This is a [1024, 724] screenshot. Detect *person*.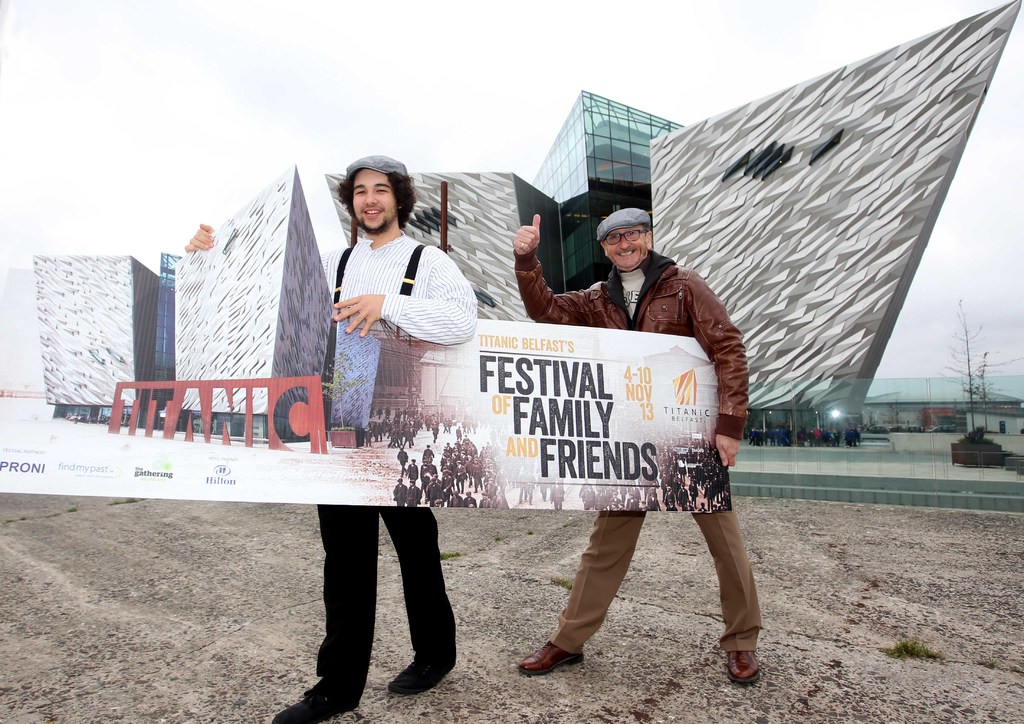
bbox=(543, 209, 758, 659).
